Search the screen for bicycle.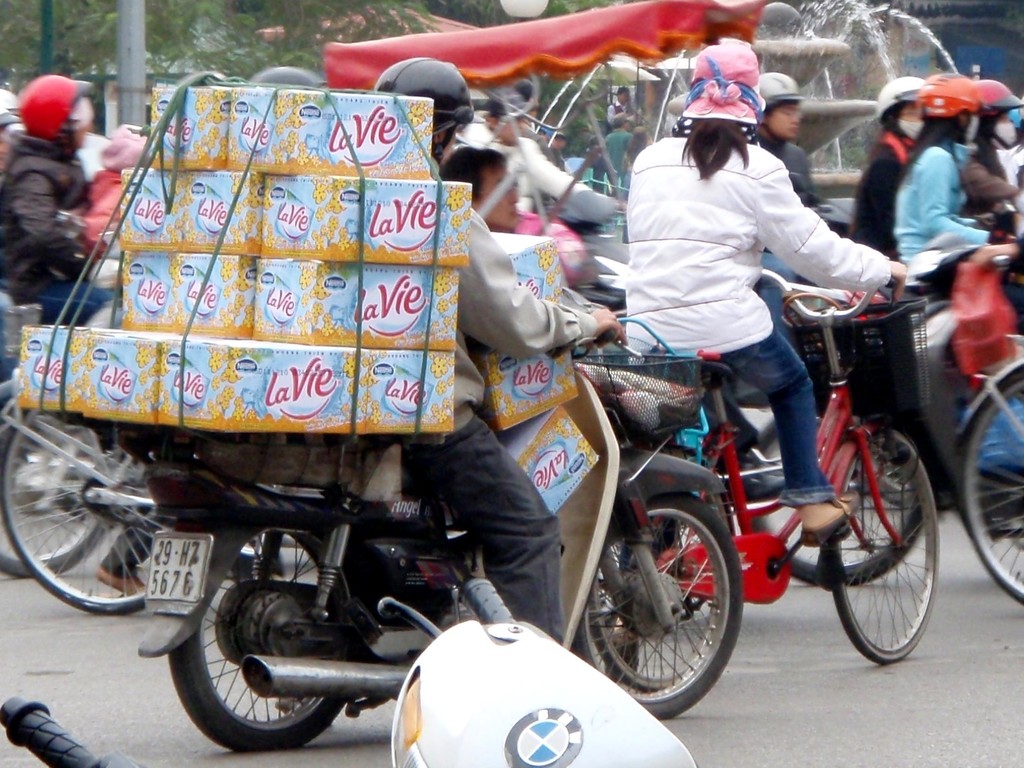
Found at x1=0, y1=405, x2=241, y2=617.
